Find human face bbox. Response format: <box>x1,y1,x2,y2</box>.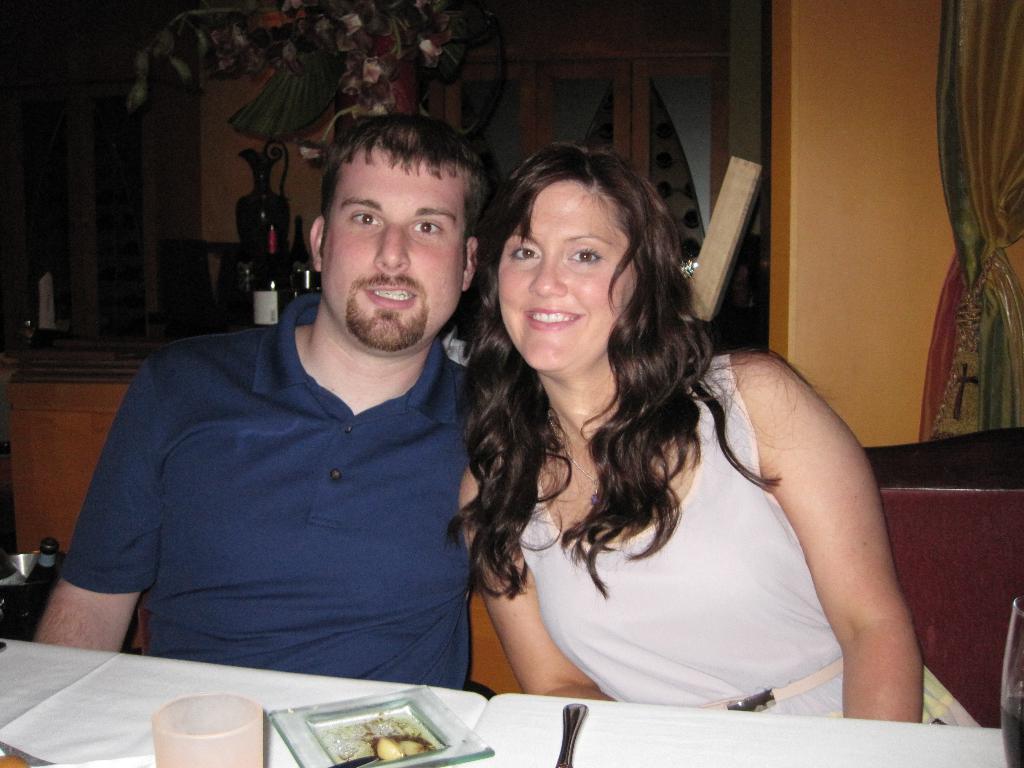
<box>497,183,636,372</box>.
